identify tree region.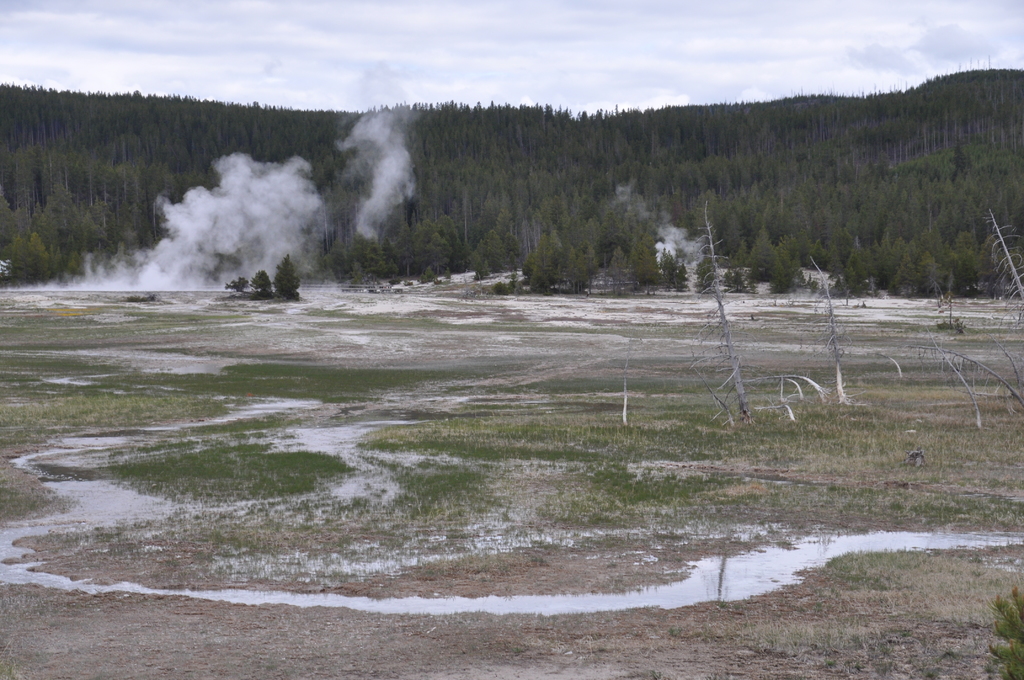
Region: detection(979, 581, 1022, 679).
